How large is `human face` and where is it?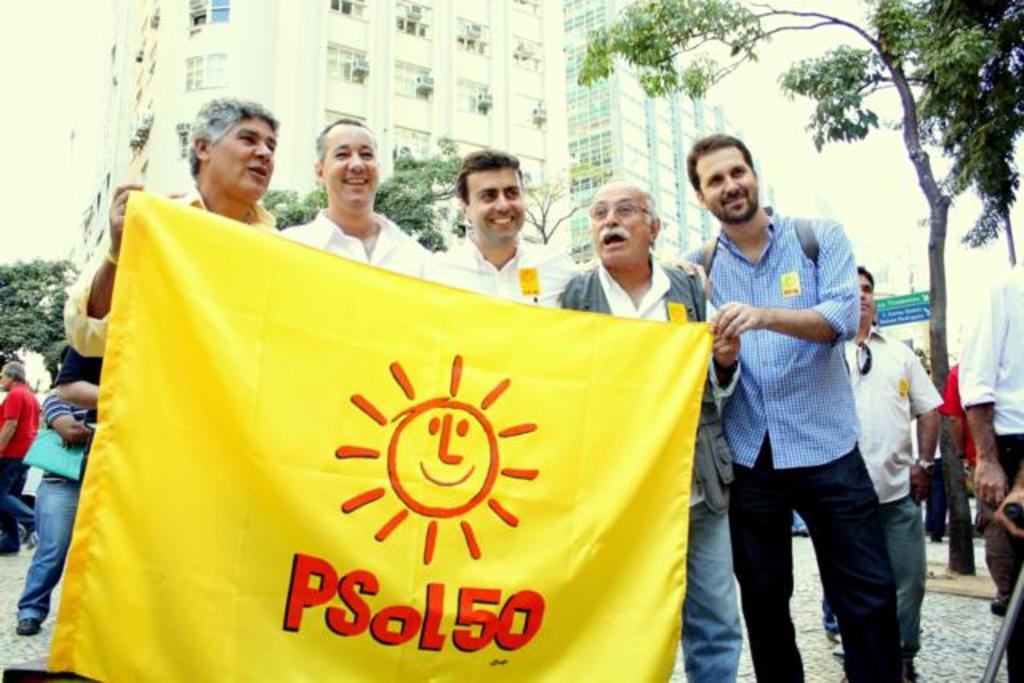
Bounding box: BBox(861, 270, 878, 325).
